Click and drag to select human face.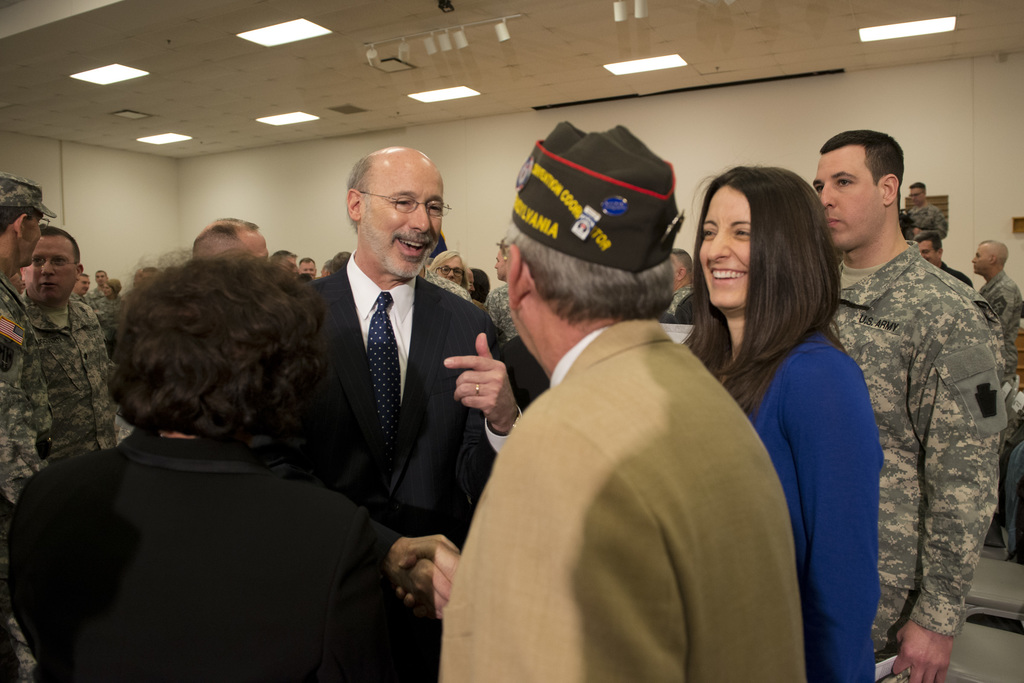
Selection: 321 268 328 278.
